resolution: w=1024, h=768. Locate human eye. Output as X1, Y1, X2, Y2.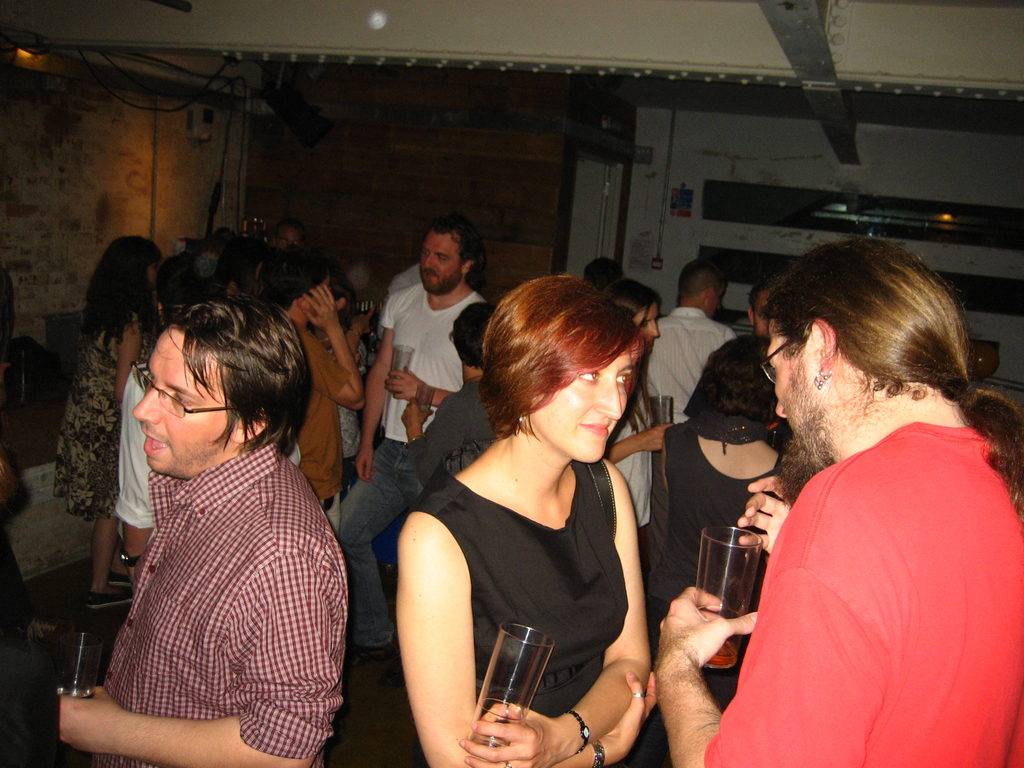
573, 363, 599, 381.
